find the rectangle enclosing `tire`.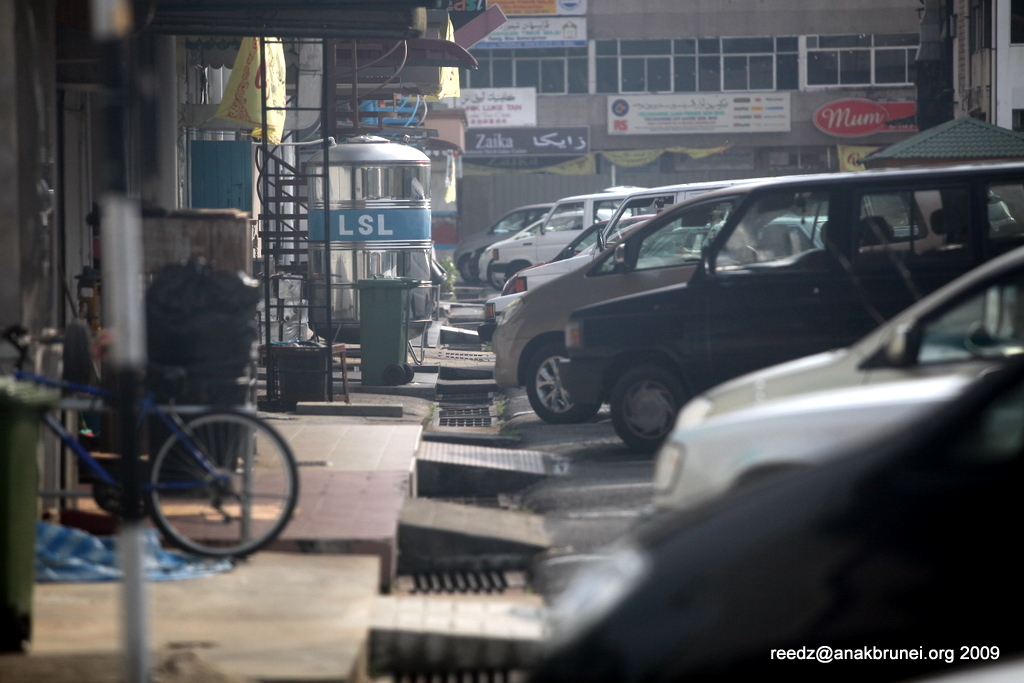
{"x1": 527, "y1": 341, "x2": 597, "y2": 423}.
